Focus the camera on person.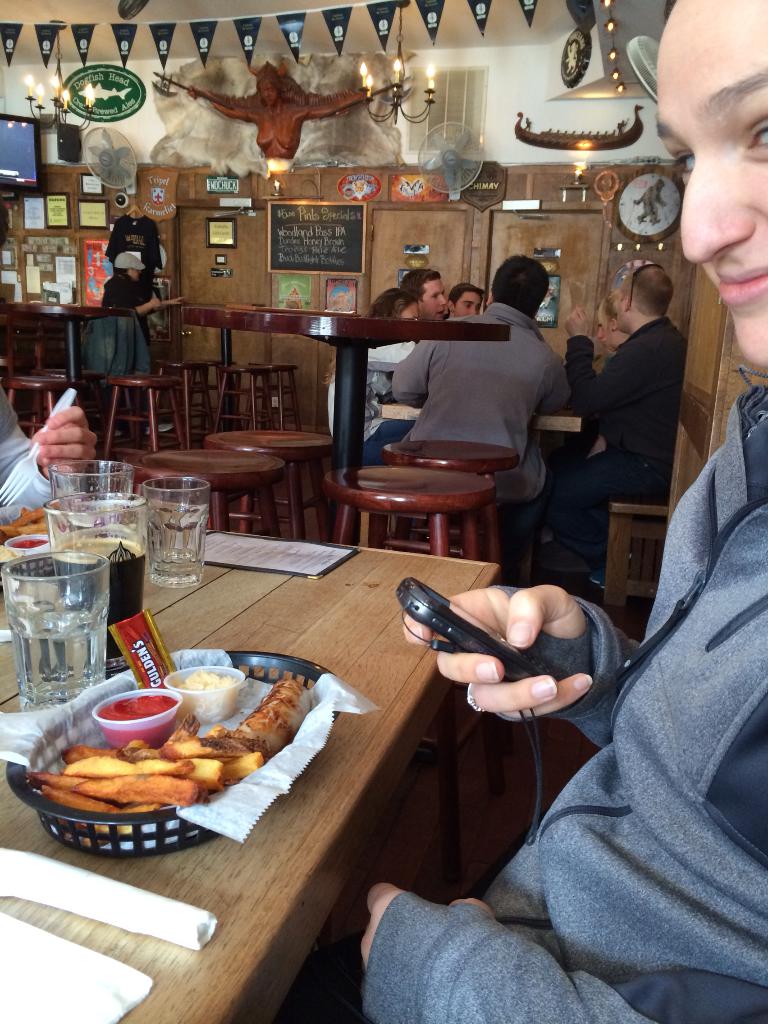
Focus region: select_region(0, 386, 88, 508).
